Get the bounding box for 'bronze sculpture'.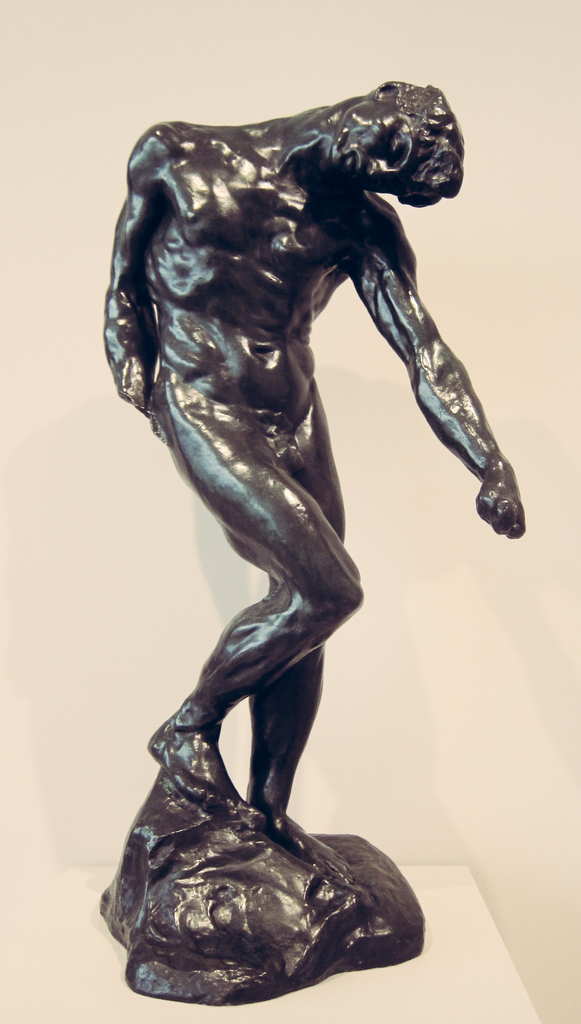
100:76:528:1003.
